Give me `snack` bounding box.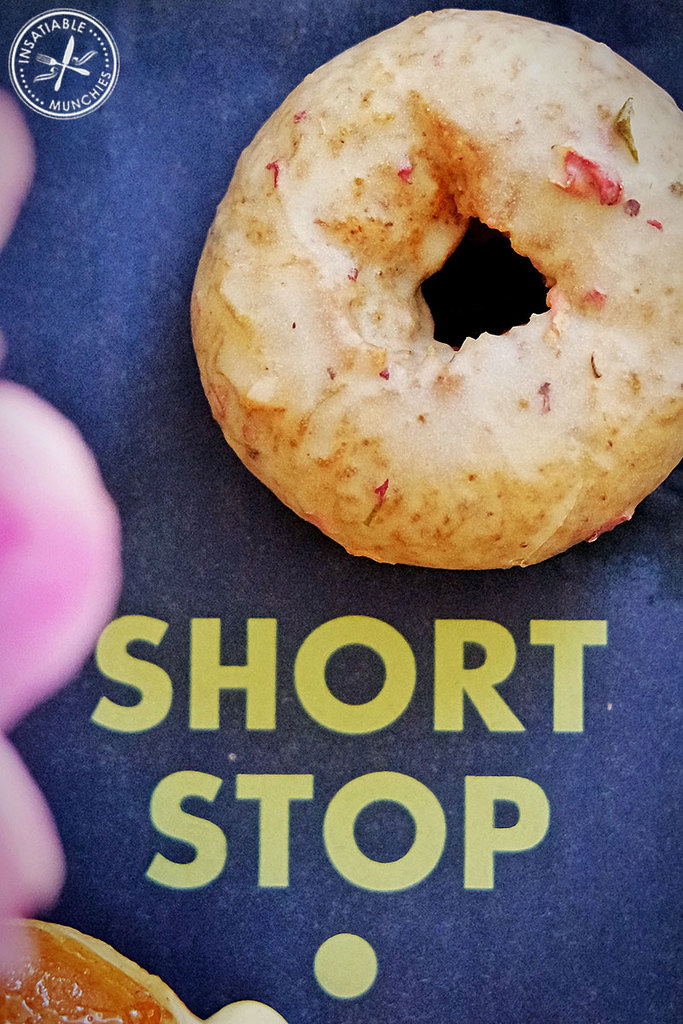
locate(0, 921, 195, 1023).
